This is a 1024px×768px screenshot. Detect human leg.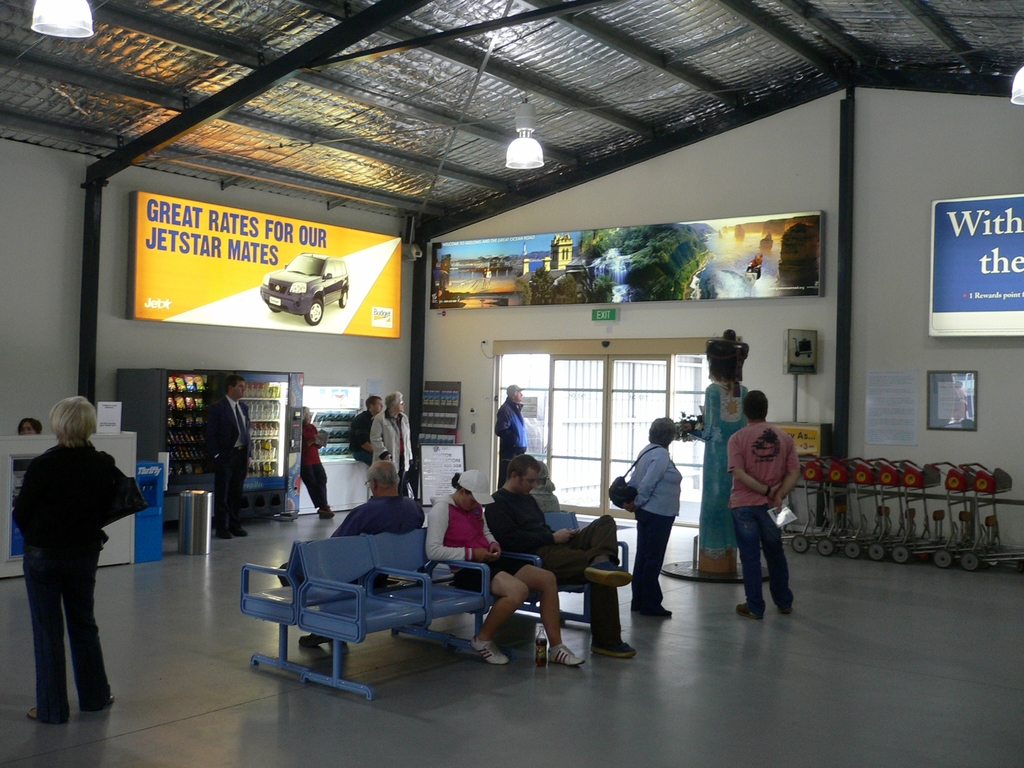
x1=20, y1=524, x2=71, y2=726.
